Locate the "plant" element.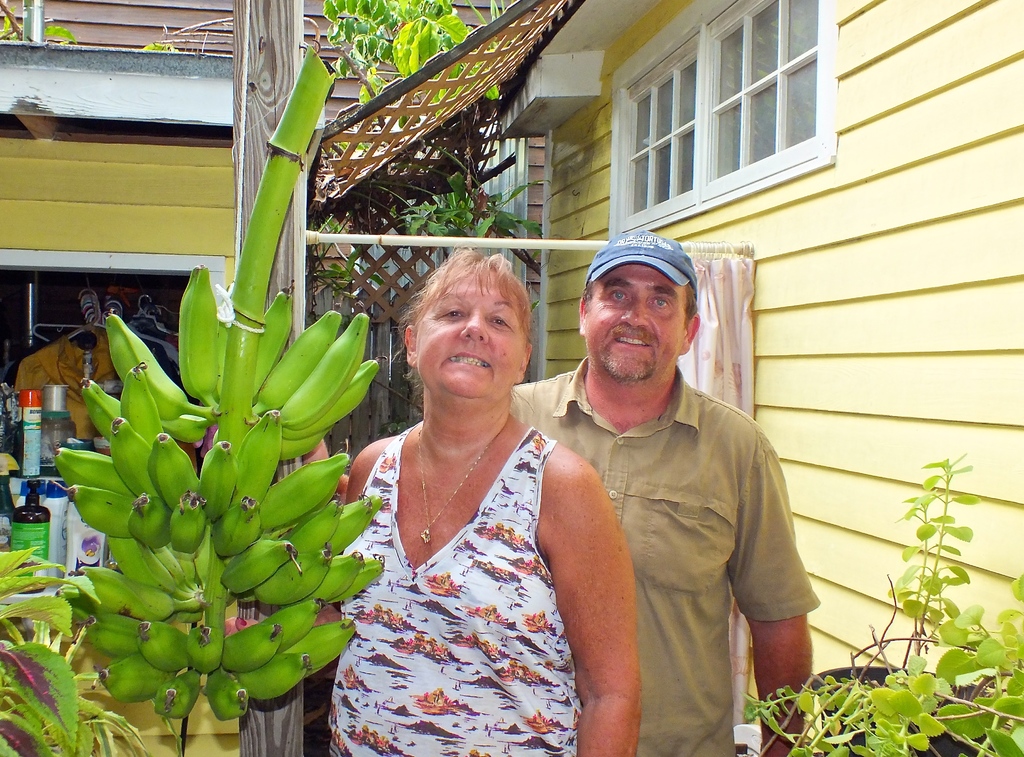
Element bbox: 815,355,1009,756.
